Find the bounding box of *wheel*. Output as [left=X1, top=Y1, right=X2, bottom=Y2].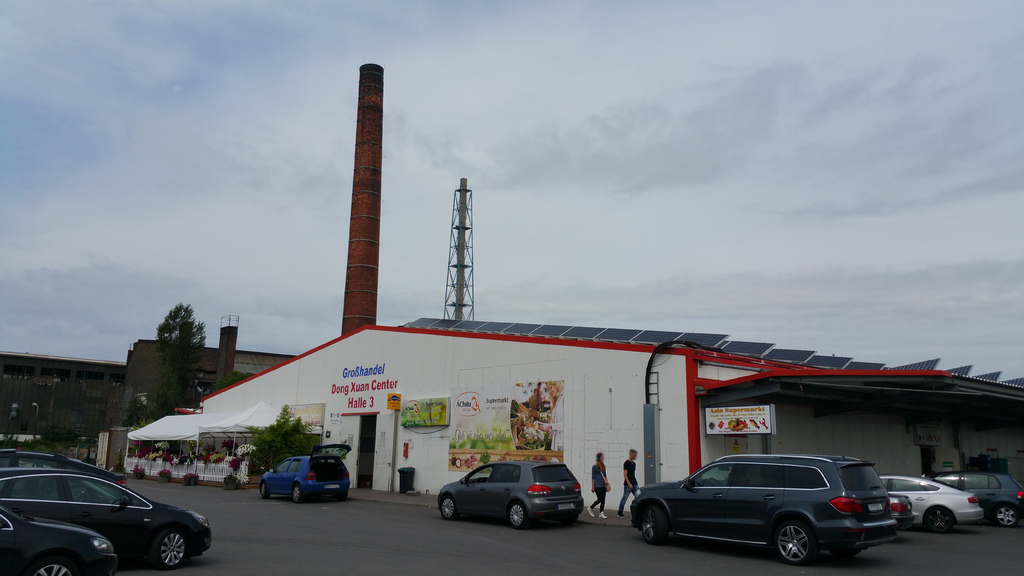
[left=506, top=502, right=525, bottom=525].
